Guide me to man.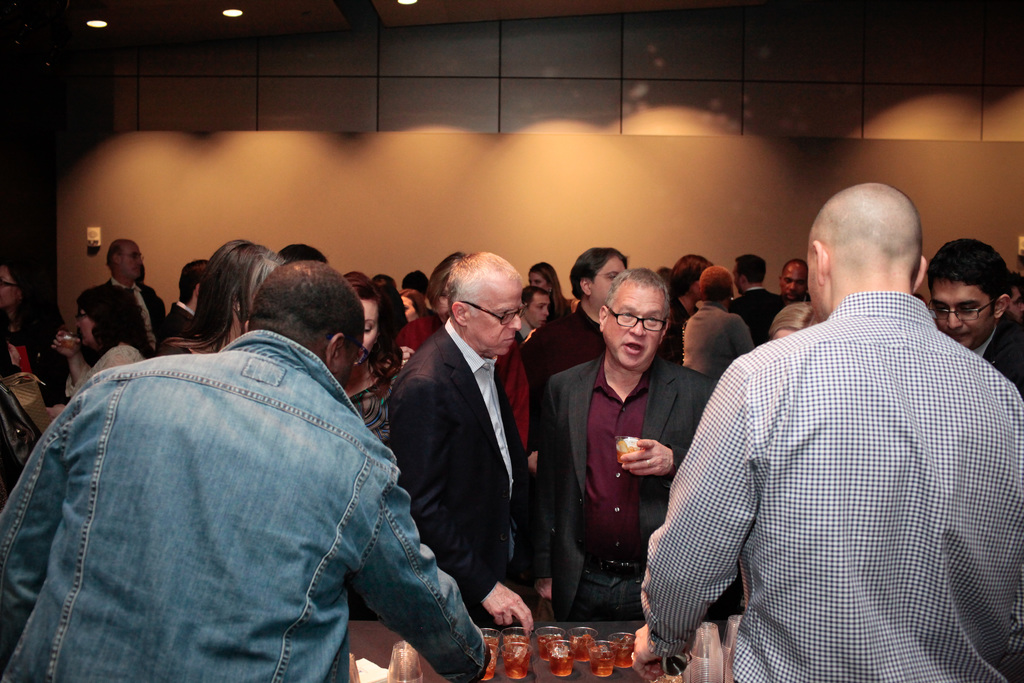
Guidance: <box>385,252,566,641</box>.
